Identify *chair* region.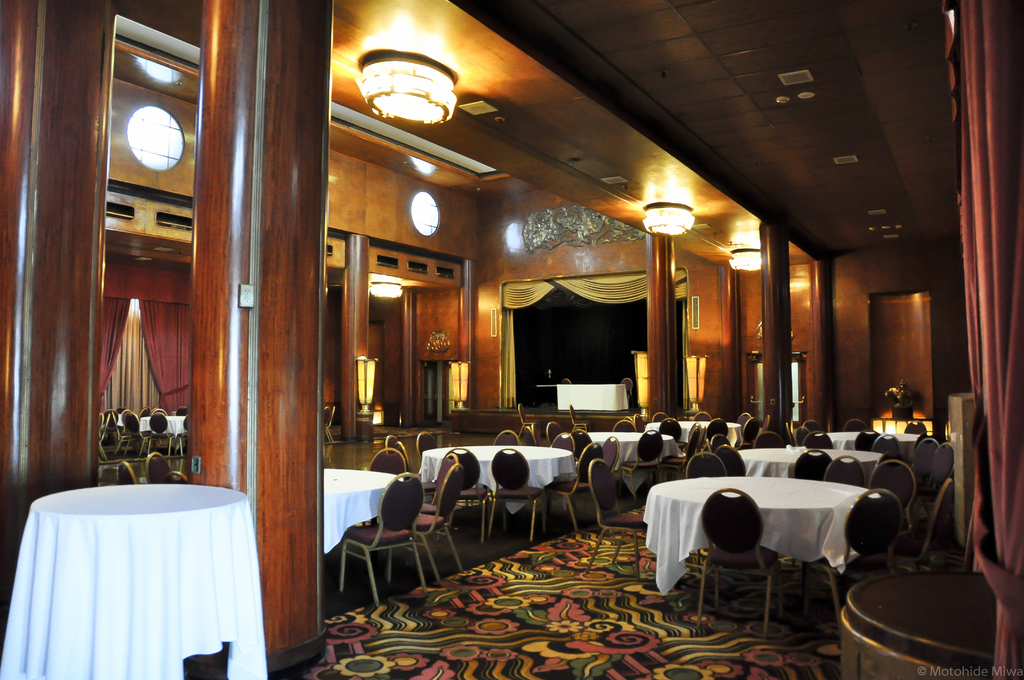
Region: 803:430:833:447.
